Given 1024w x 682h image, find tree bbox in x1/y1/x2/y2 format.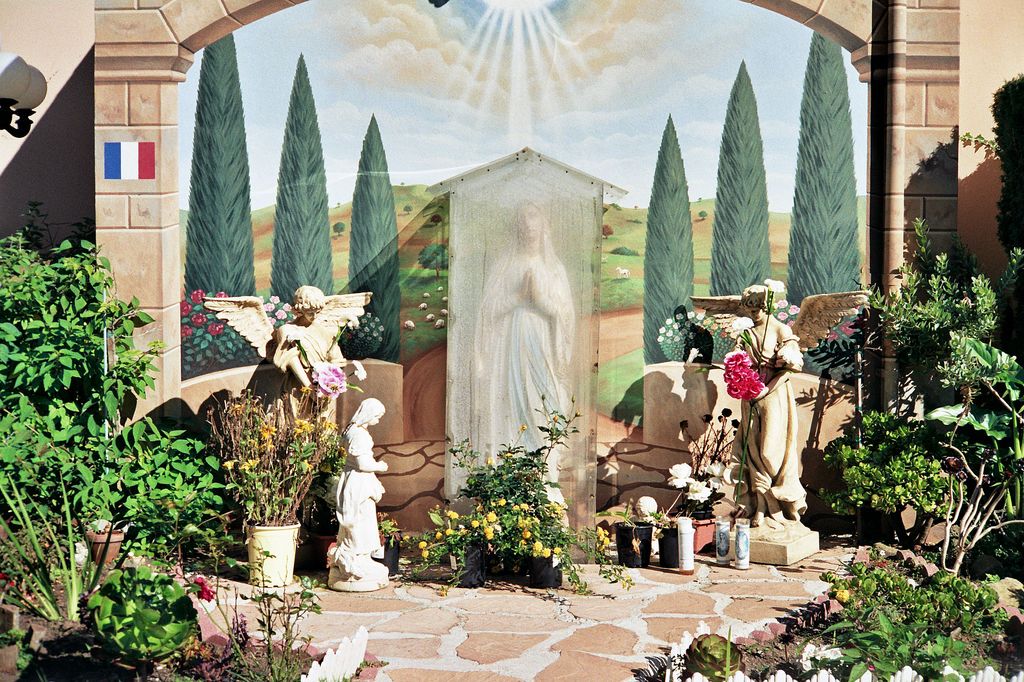
266/51/335/296.
